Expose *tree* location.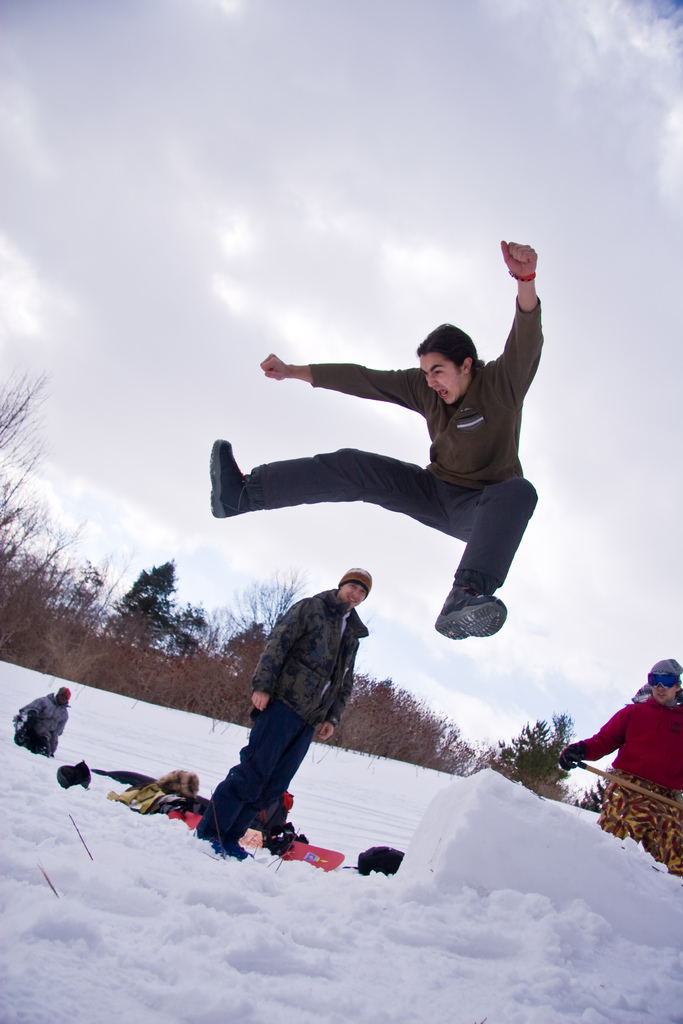
Exposed at box(577, 778, 609, 806).
